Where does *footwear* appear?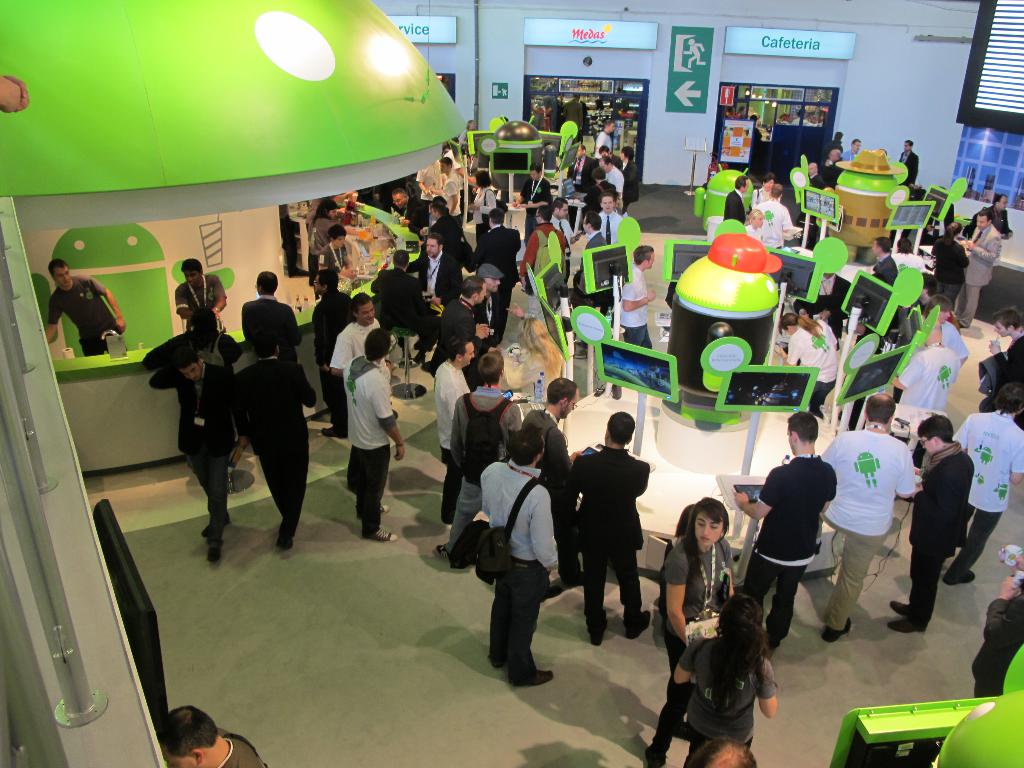
Appears at left=625, top=609, right=656, bottom=638.
